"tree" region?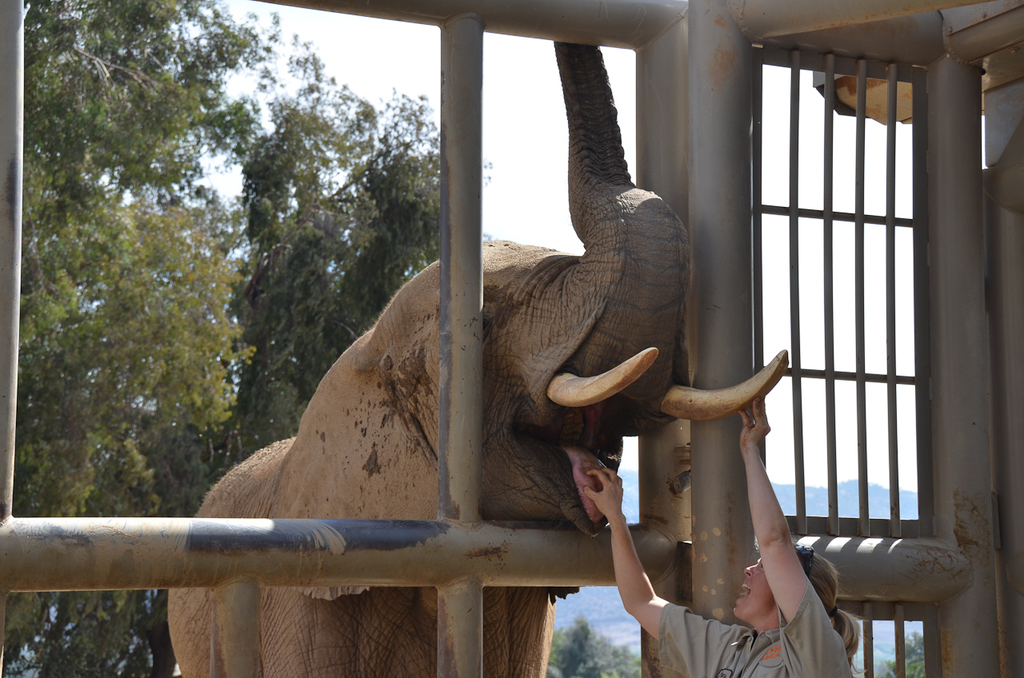
rect(864, 631, 925, 677)
